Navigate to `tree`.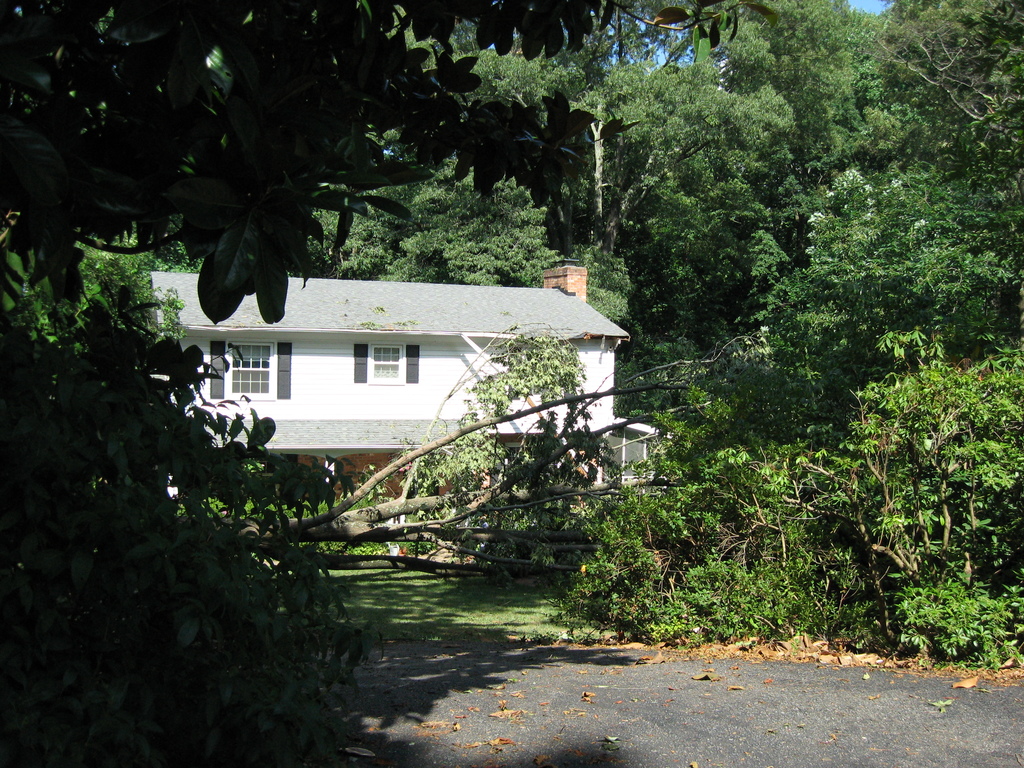
Navigation target: [left=448, top=0, right=753, bottom=267].
